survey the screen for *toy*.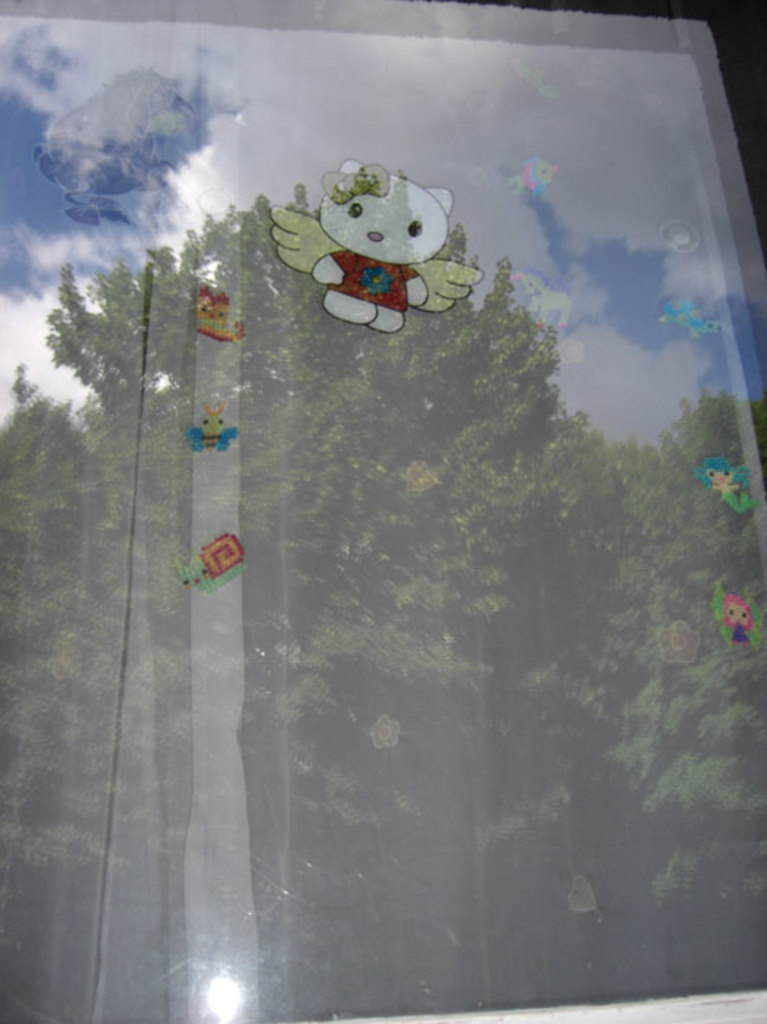
Survey found: crop(256, 139, 500, 342).
